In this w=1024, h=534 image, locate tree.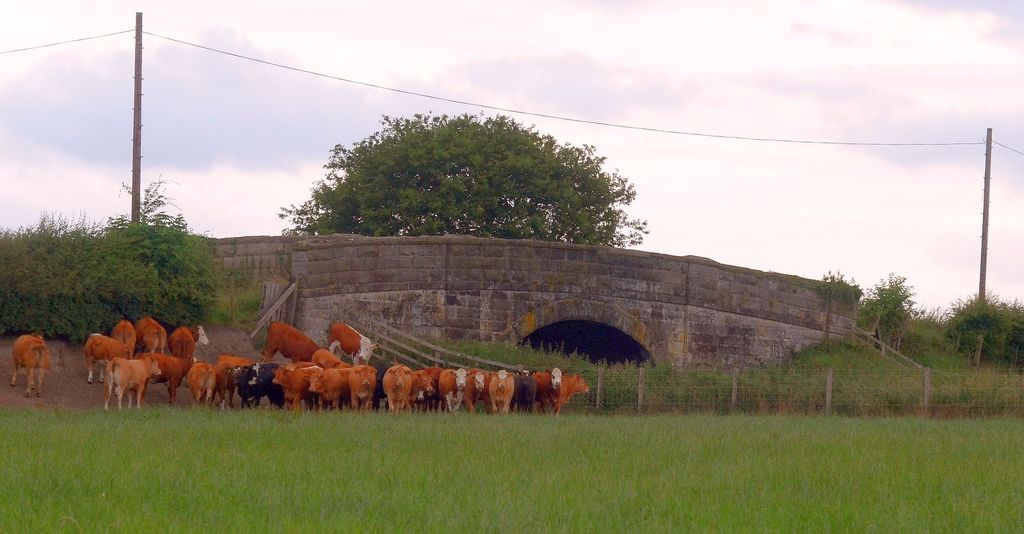
Bounding box: bbox=[863, 262, 916, 357].
